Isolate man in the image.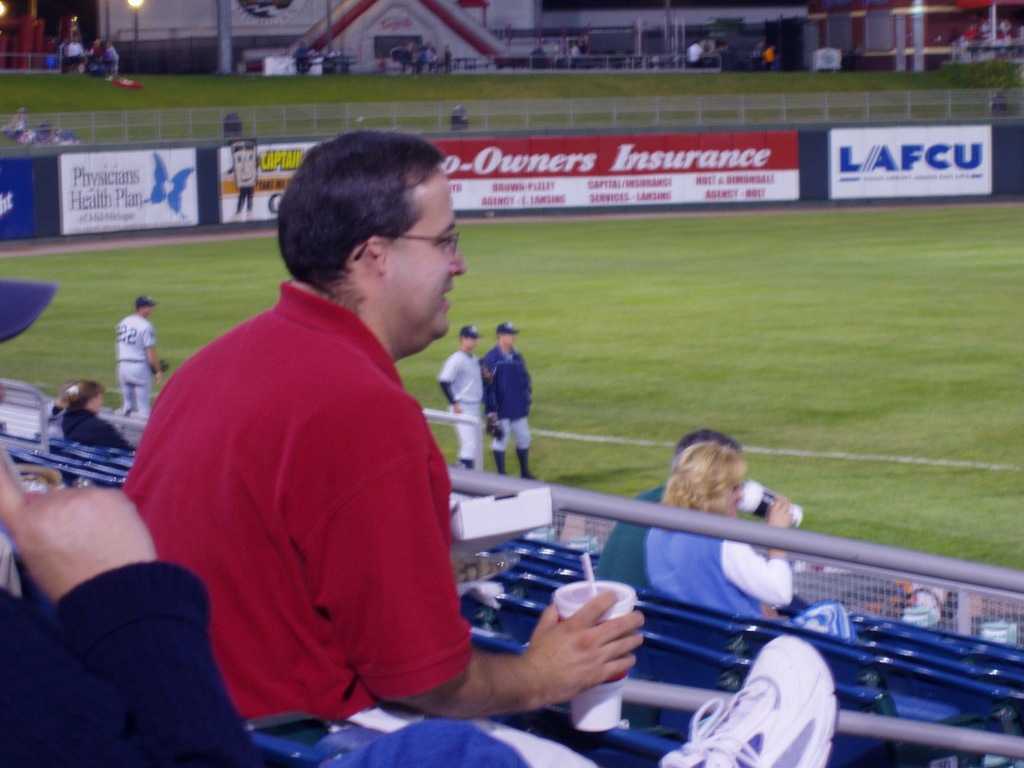
Isolated region: (x1=477, y1=316, x2=536, y2=484).
